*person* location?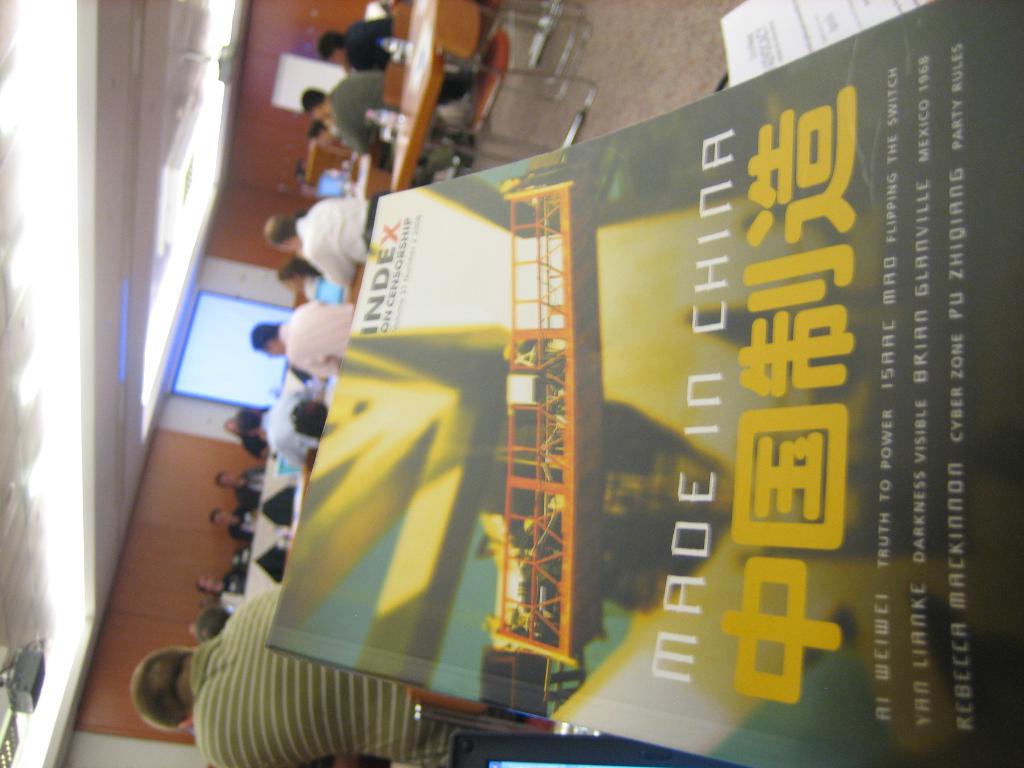
BBox(259, 192, 370, 288)
